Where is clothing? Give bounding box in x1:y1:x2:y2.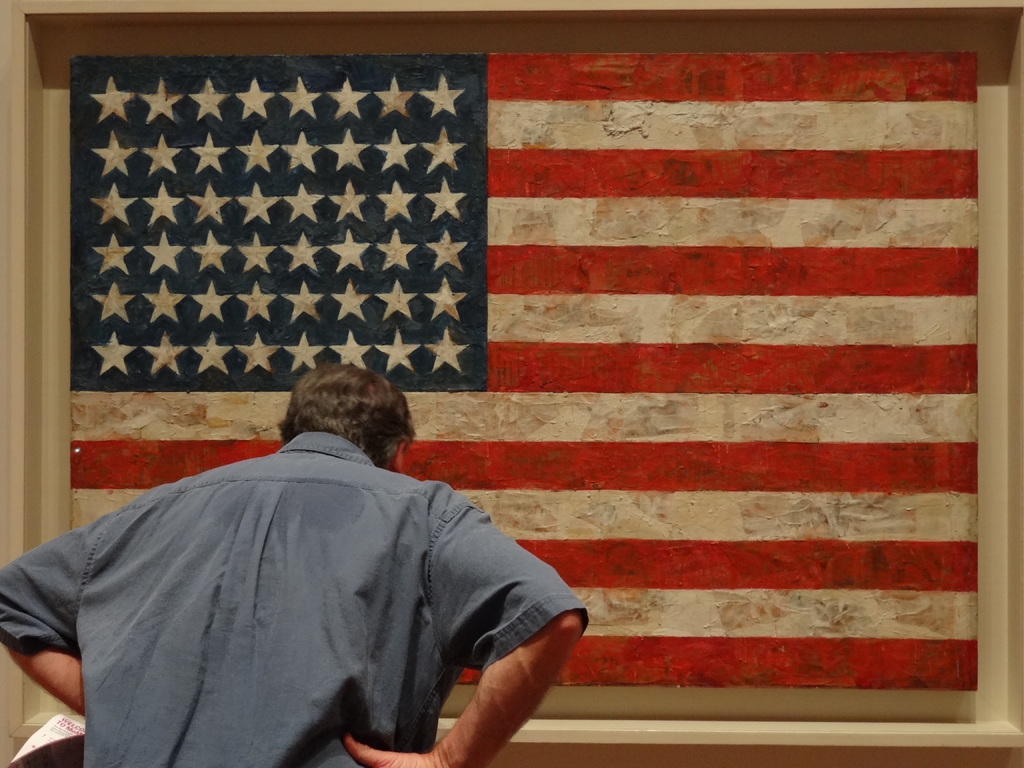
36:396:566:765.
